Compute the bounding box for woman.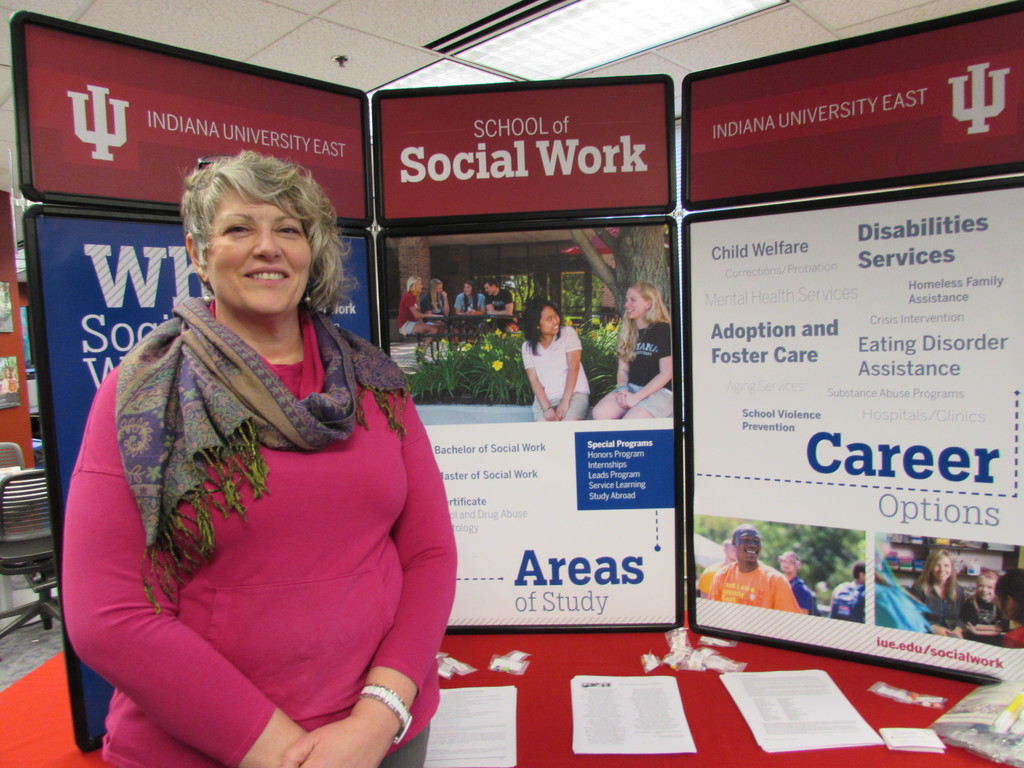
pyautogui.locateOnScreen(518, 299, 589, 422).
